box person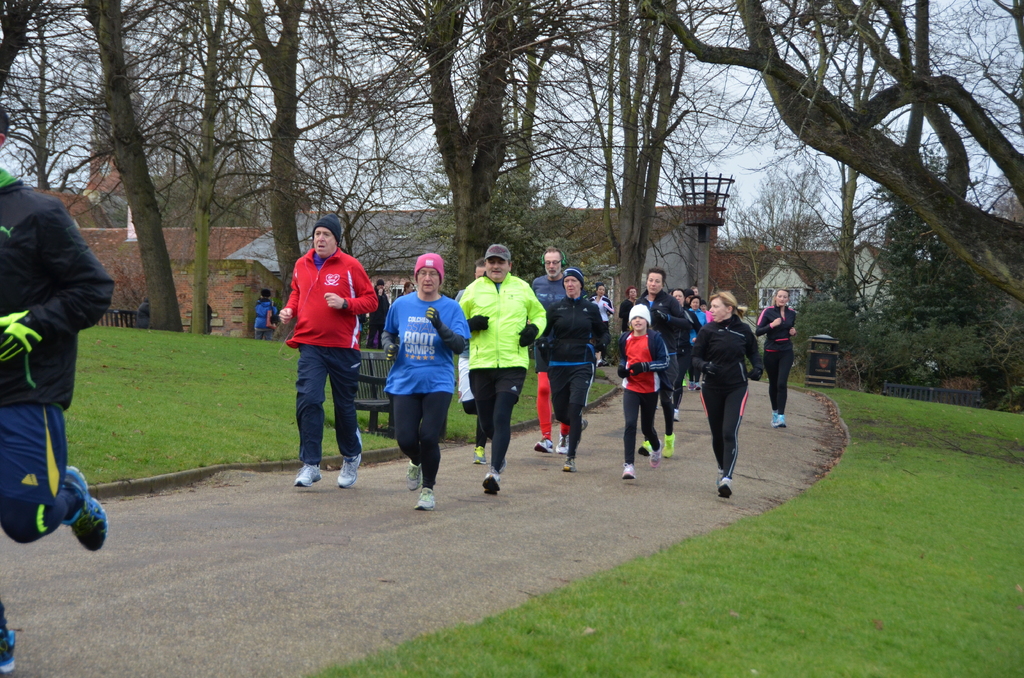
select_region(378, 250, 470, 514)
